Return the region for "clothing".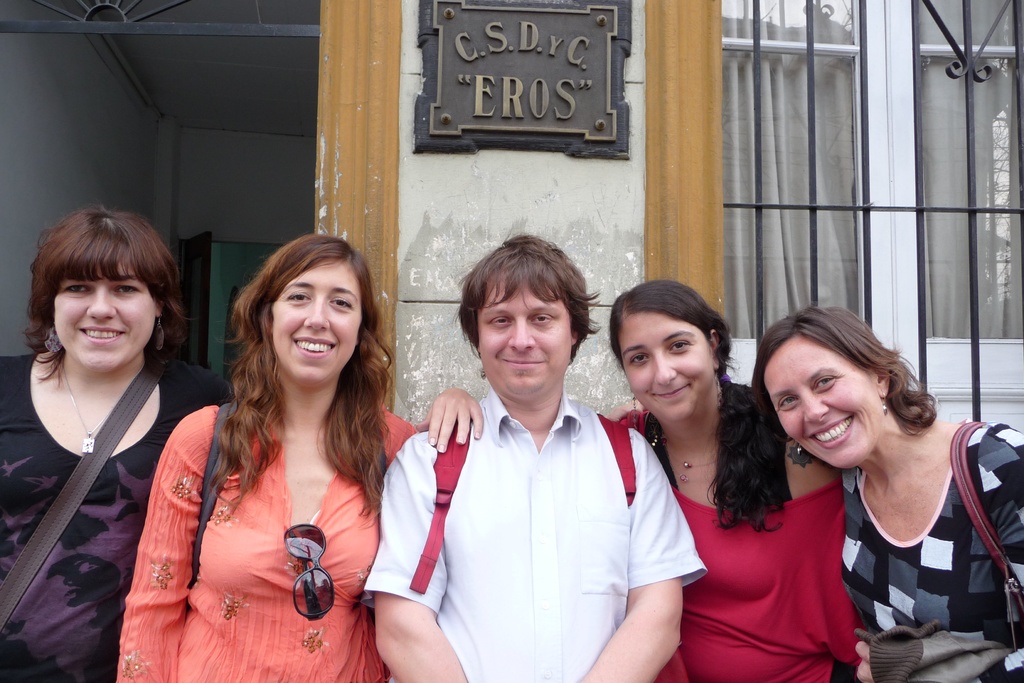
[421, 374, 643, 657].
